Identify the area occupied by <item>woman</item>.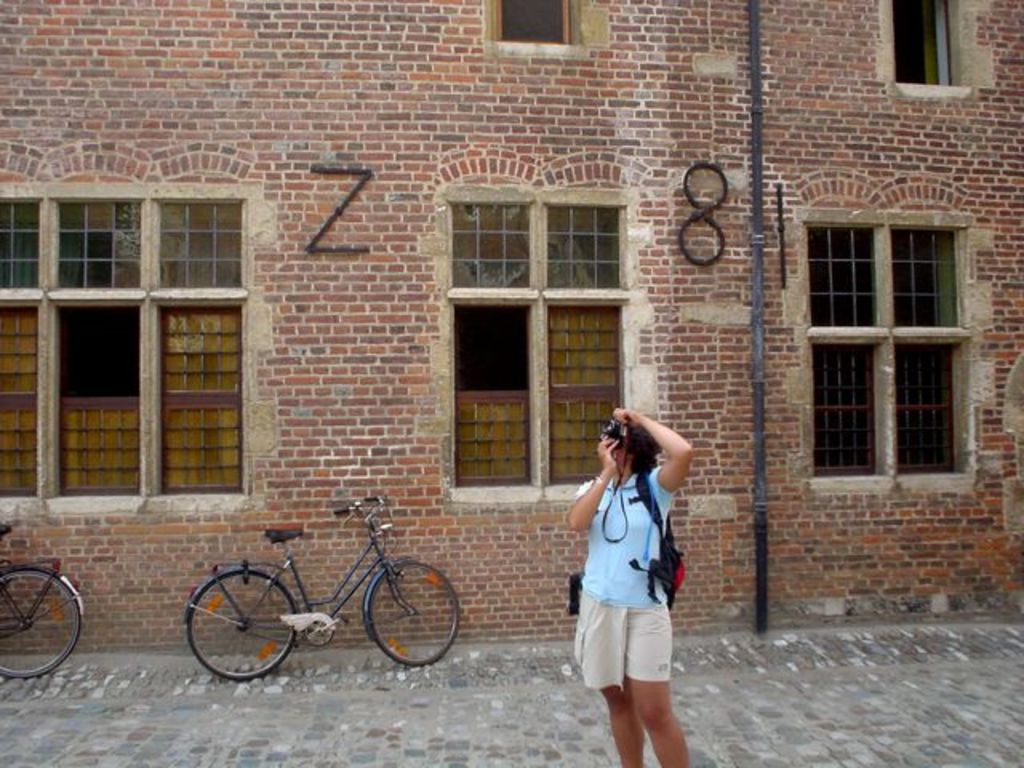
Area: (557, 405, 696, 766).
